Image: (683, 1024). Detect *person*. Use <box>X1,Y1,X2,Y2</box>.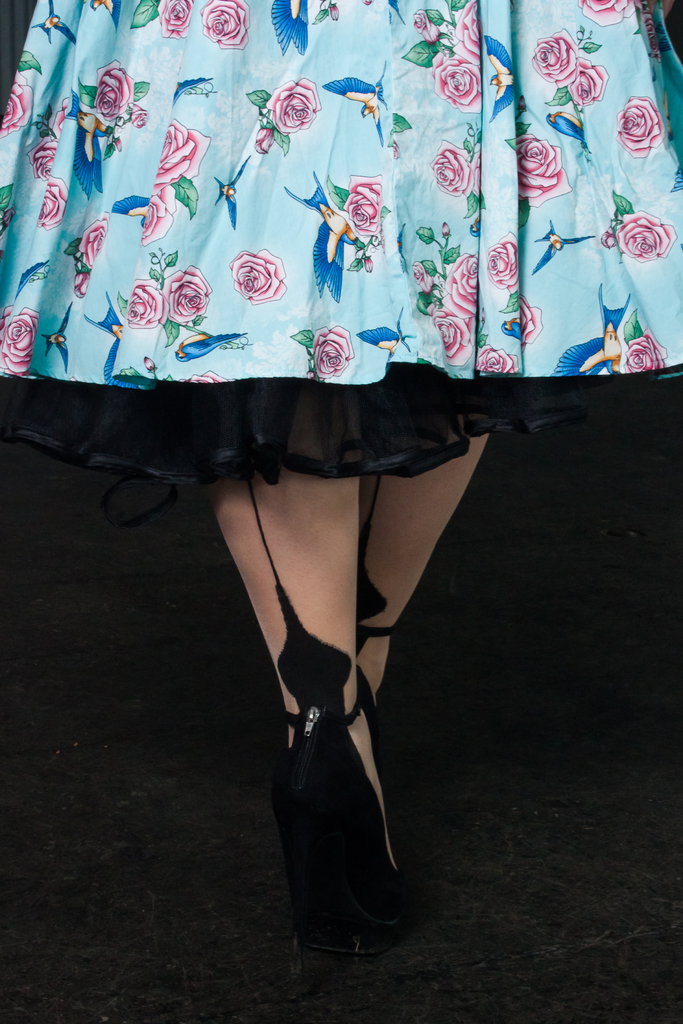
<box>0,1,682,965</box>.
